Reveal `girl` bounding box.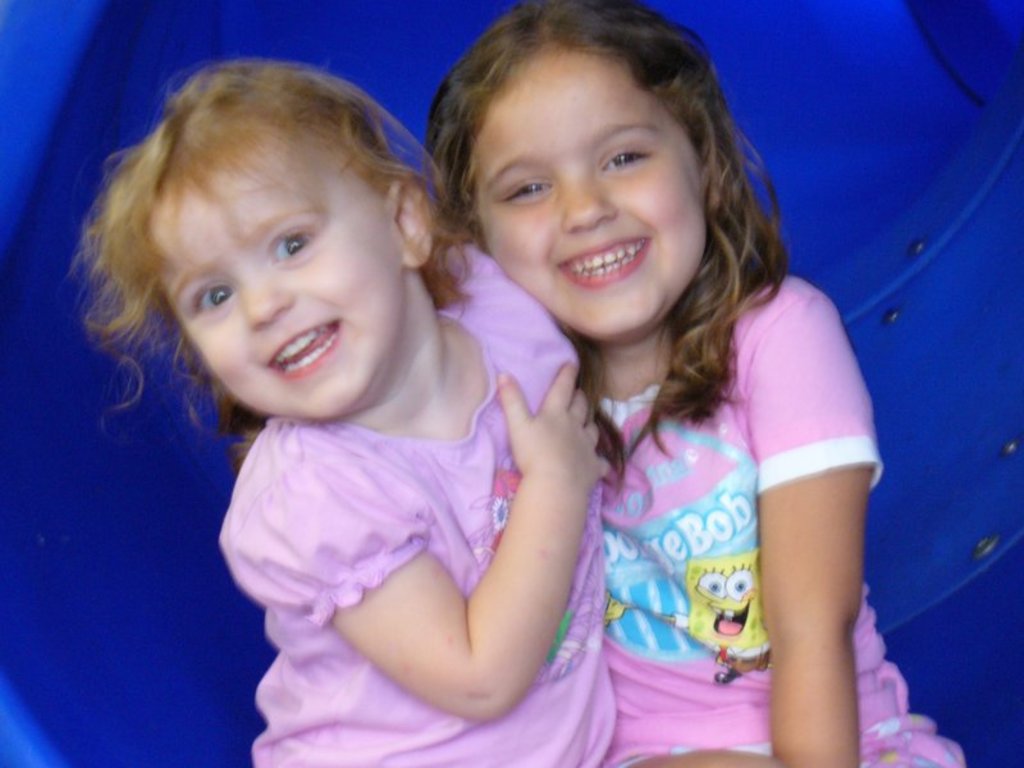
Revealed: {"x1": 70, "y1": 60, "x2": 617, "y2": 767}.
